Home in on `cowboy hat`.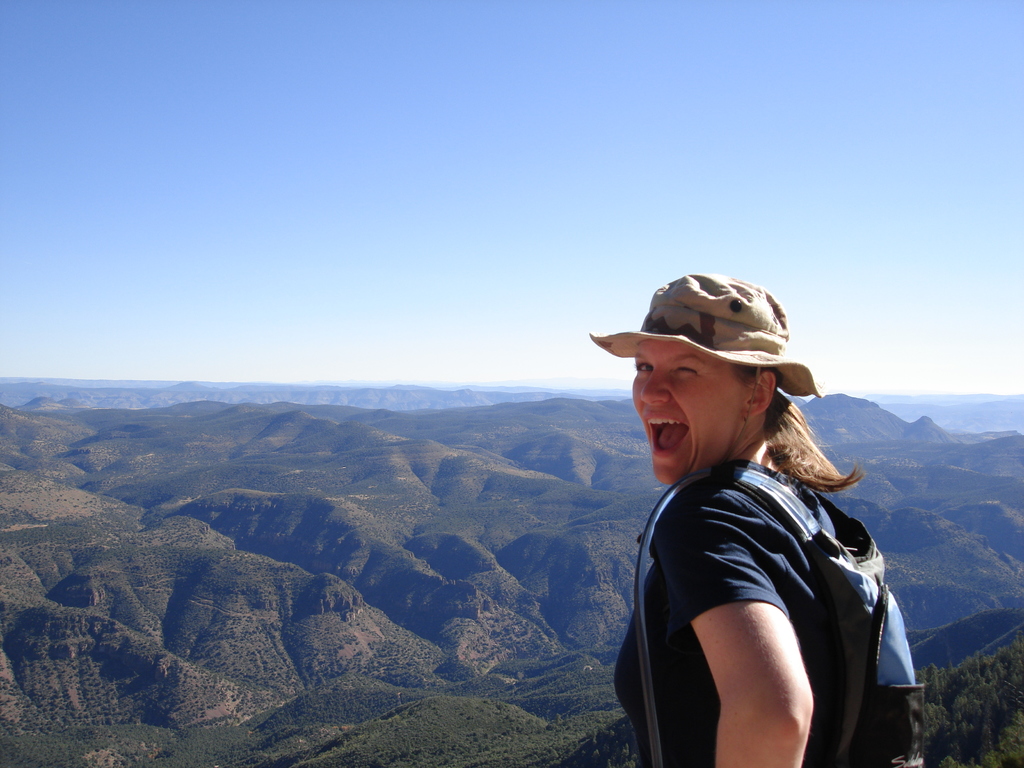
Homed in at pyautogui.locateOnScreen(592, 282, 794, 421).
